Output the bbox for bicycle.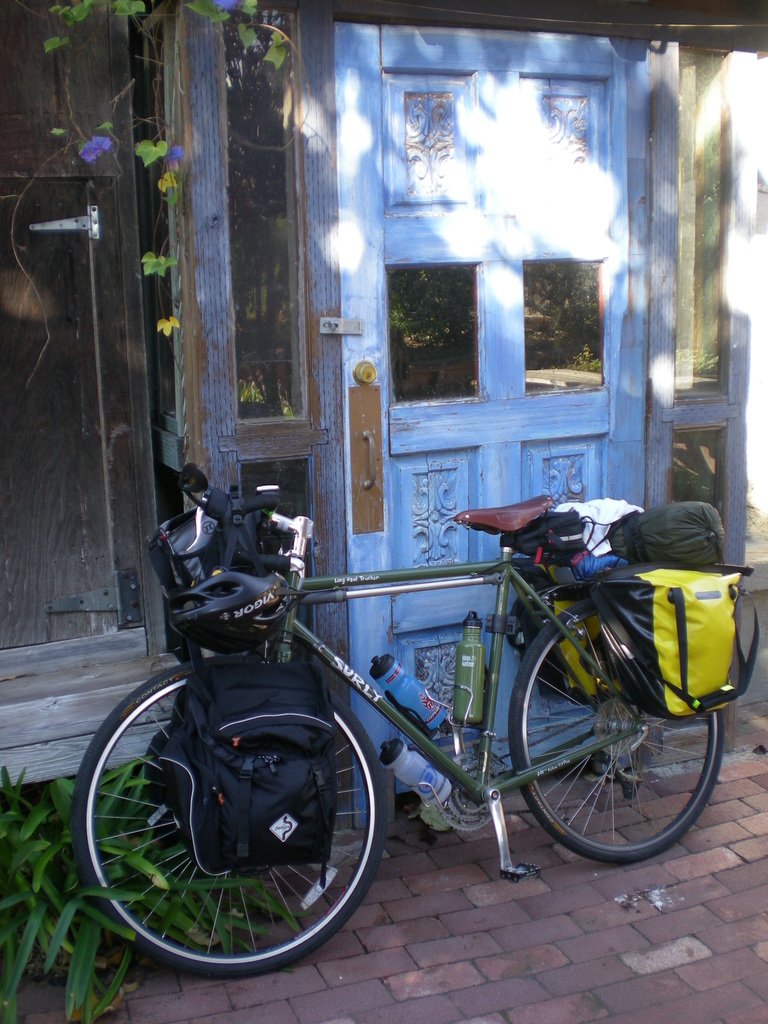
<region>97, 474, 753, 941</region>.
